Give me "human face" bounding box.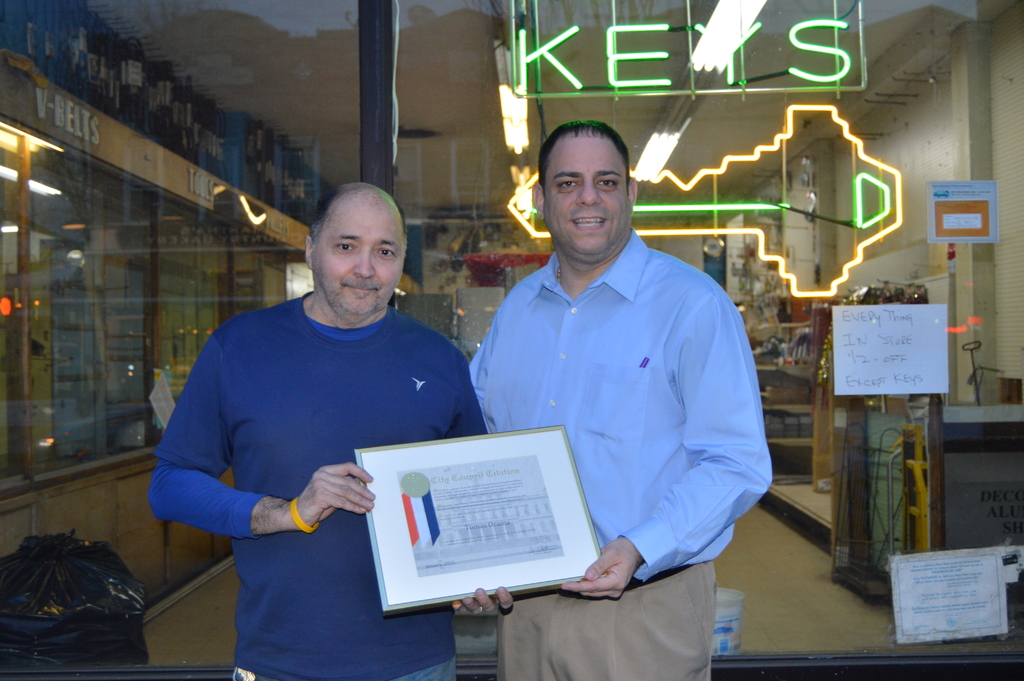
bbox(545, 133, 631, 252).
